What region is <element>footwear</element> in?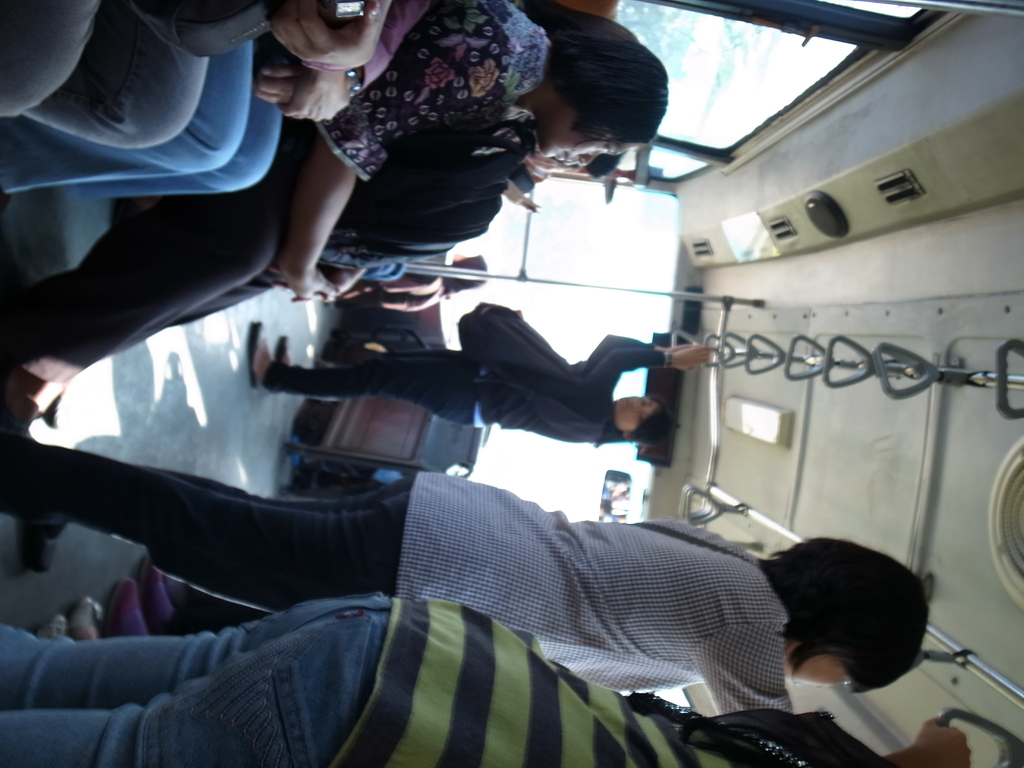
crop(273, 333, 288, 362).
